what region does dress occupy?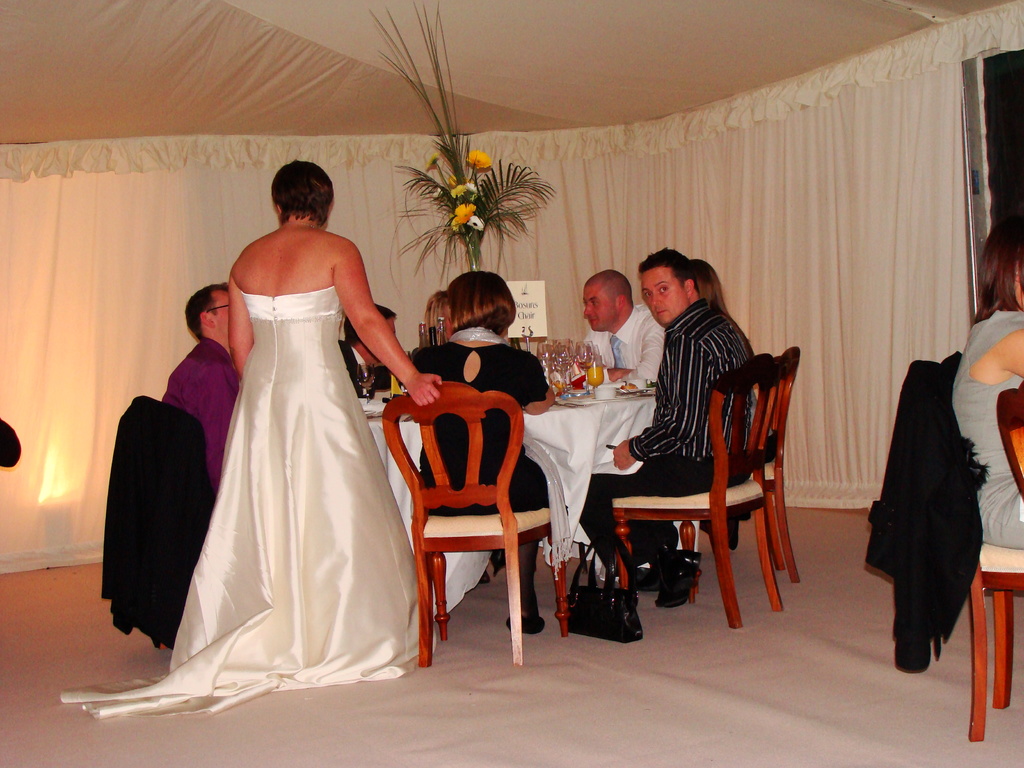
x1=950, y1=308, x2=1023, y2=554.
